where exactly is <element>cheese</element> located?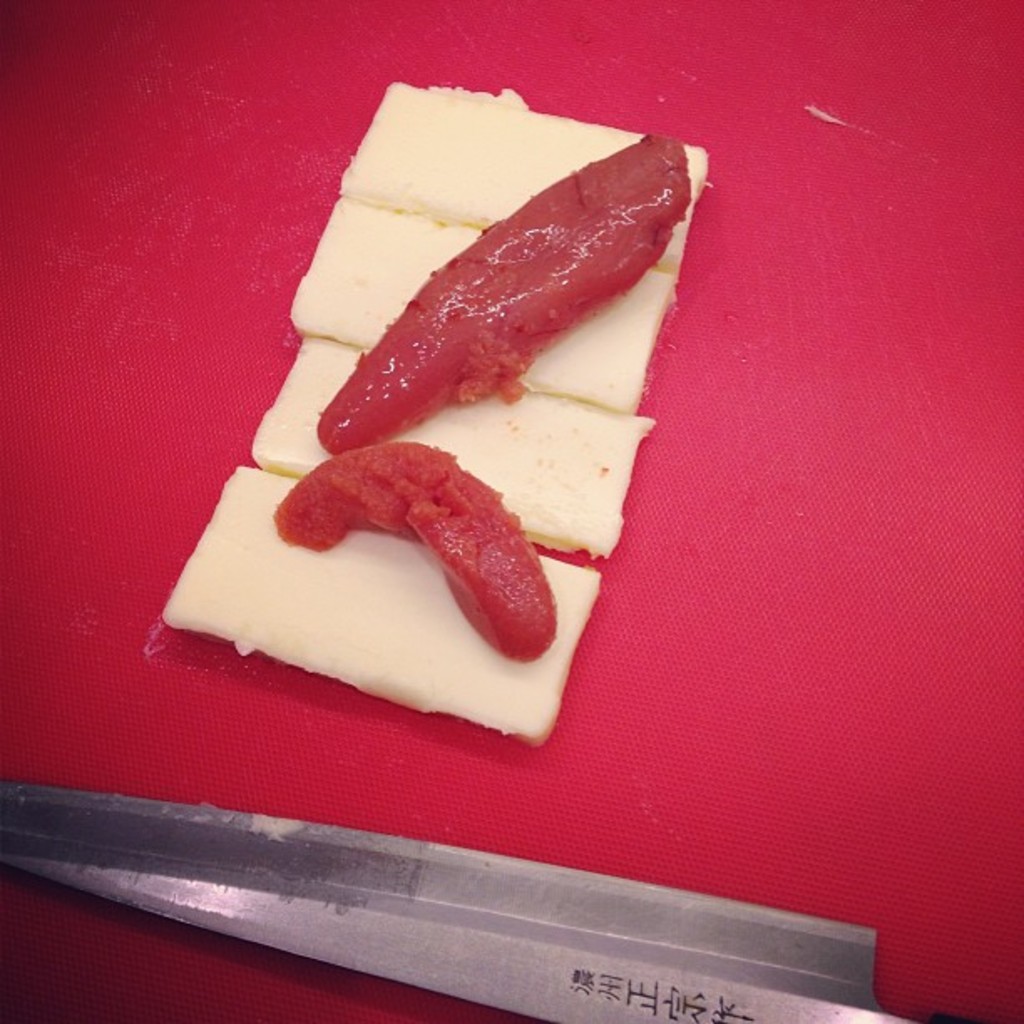
Its bounding box is bbox=(157, 460, 606, 748).
